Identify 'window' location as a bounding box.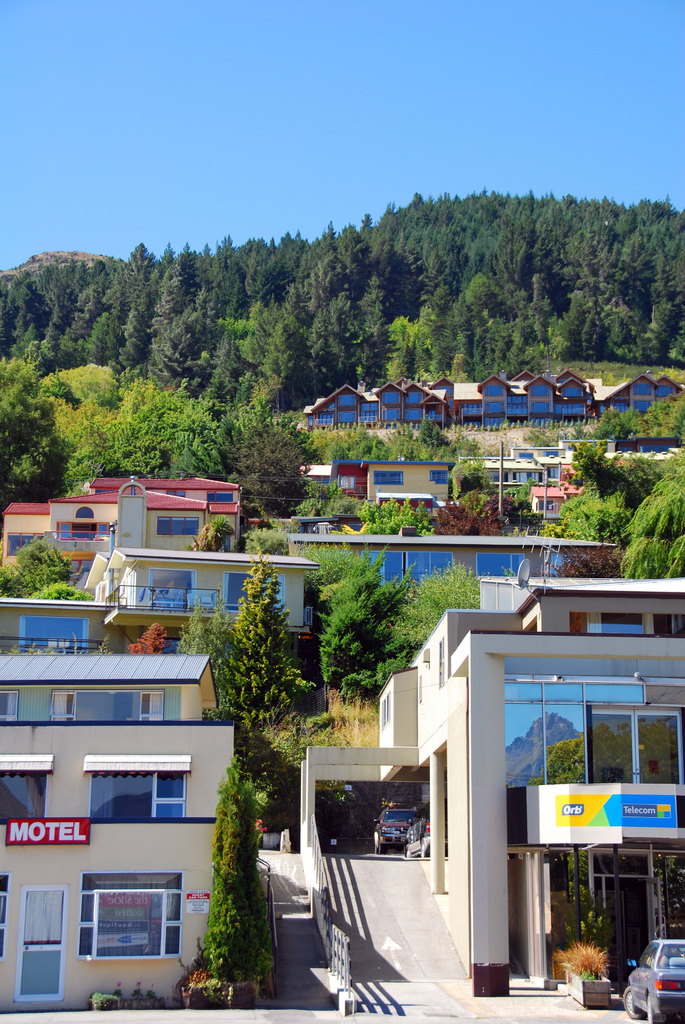
select_region(649, 447, 675, 452).
